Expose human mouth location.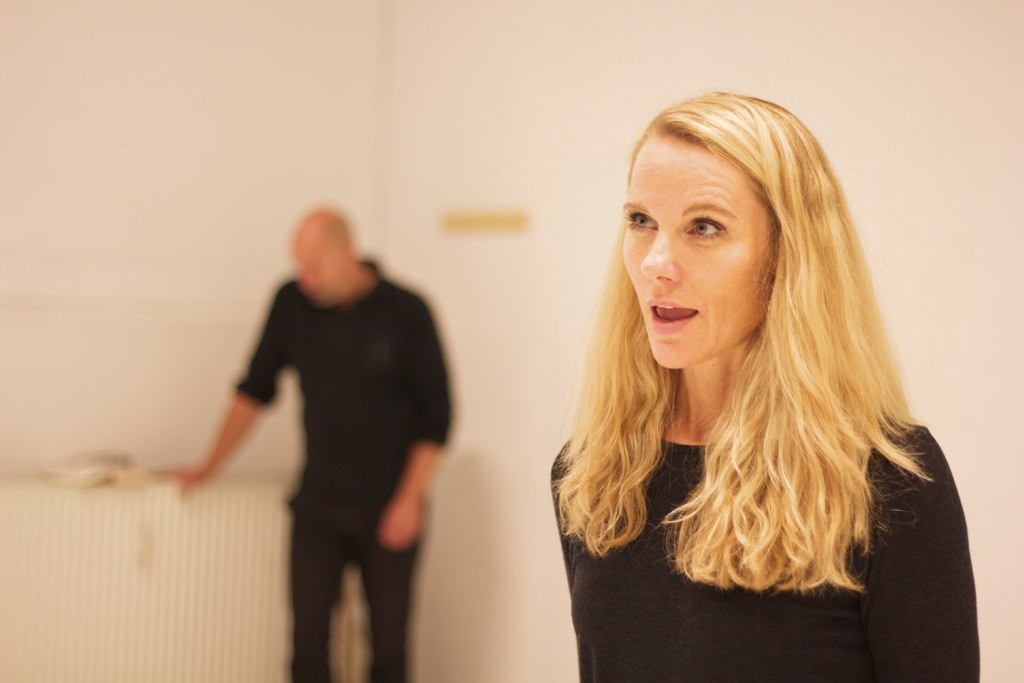
Exposed at bbox=(640, 292, 700, 329).
